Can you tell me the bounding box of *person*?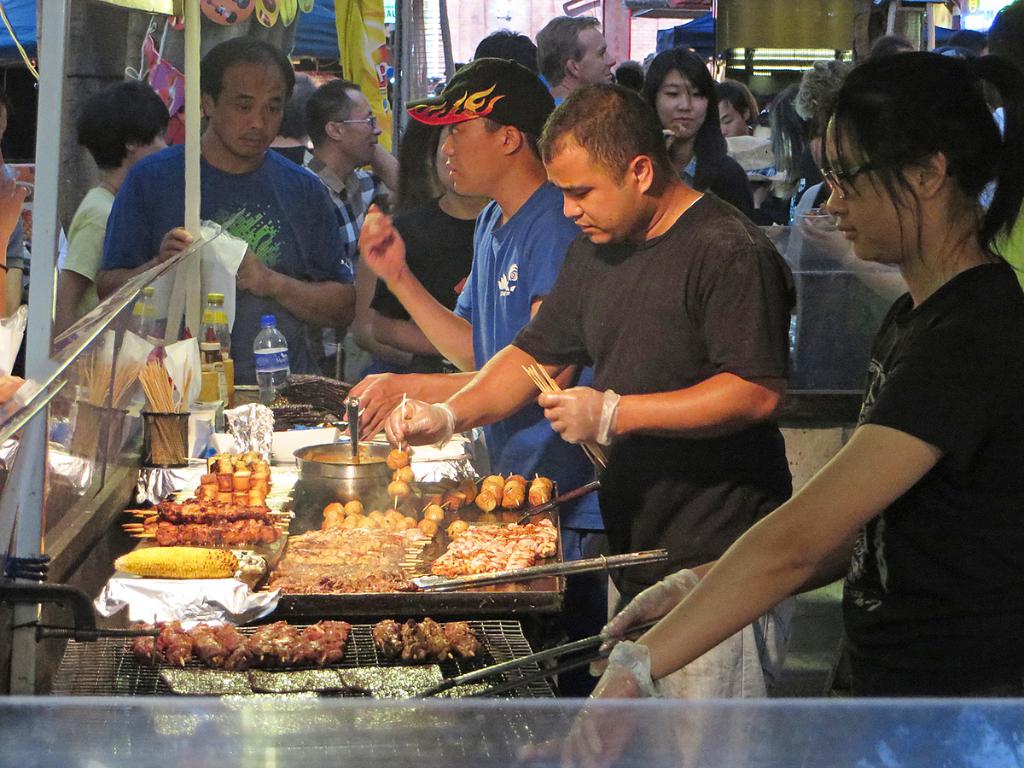
(47,76,172,448).
